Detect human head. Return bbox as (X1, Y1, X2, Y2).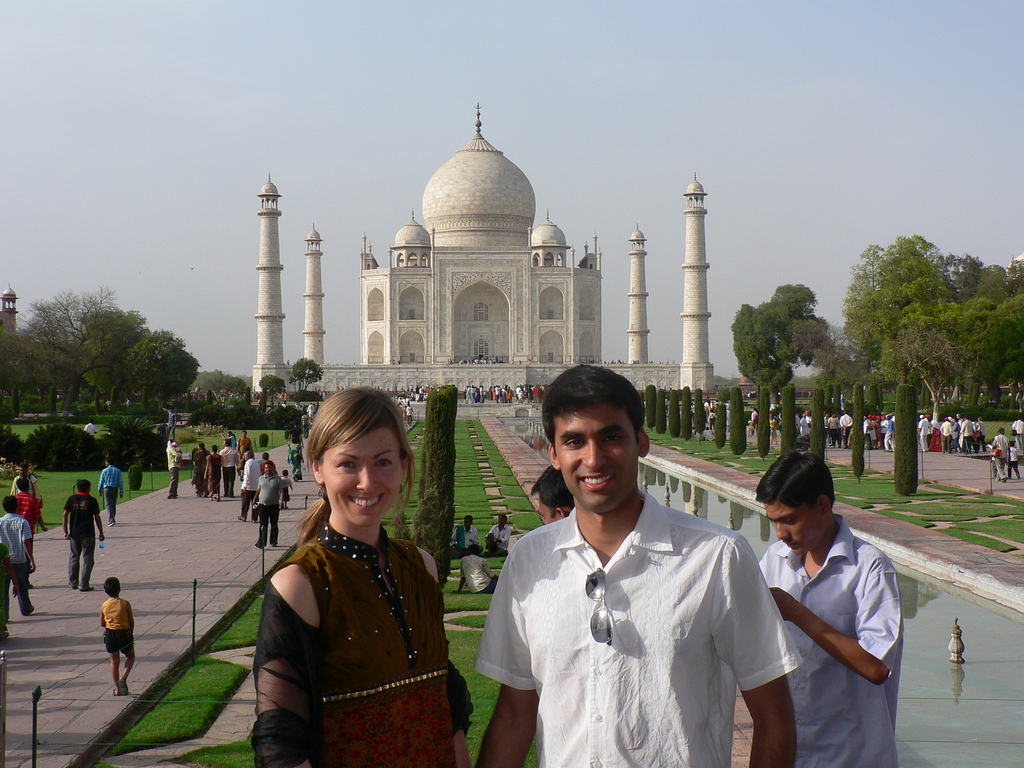
(1009, 440, 1018, 451).
